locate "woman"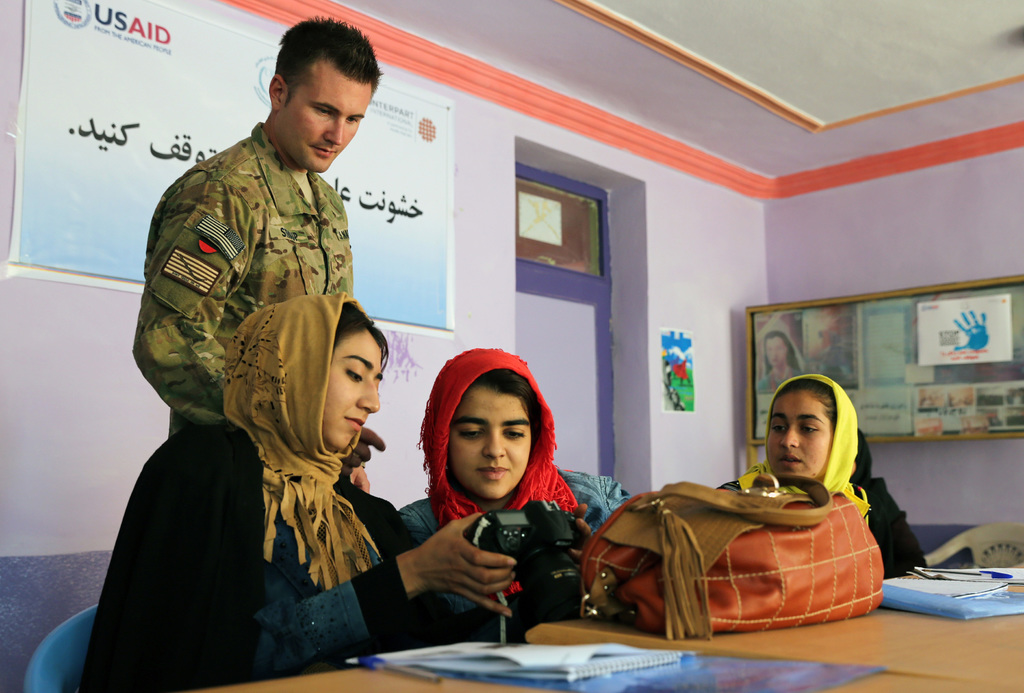
bbox=(70, 290, 527, 692)
